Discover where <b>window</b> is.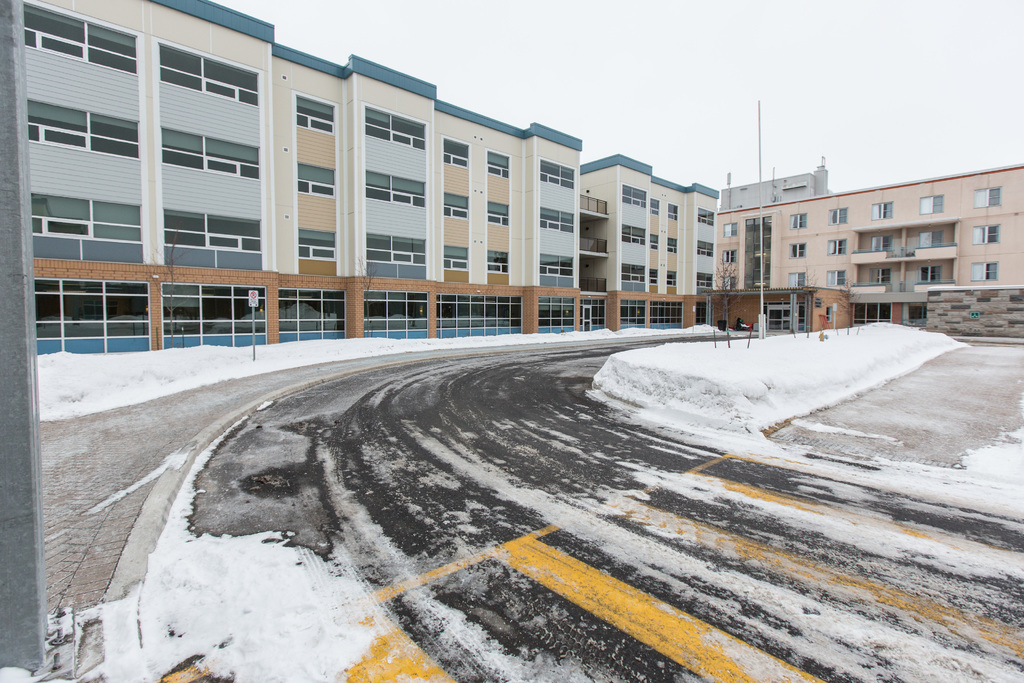
Discovered at 968,187,1004,210.
